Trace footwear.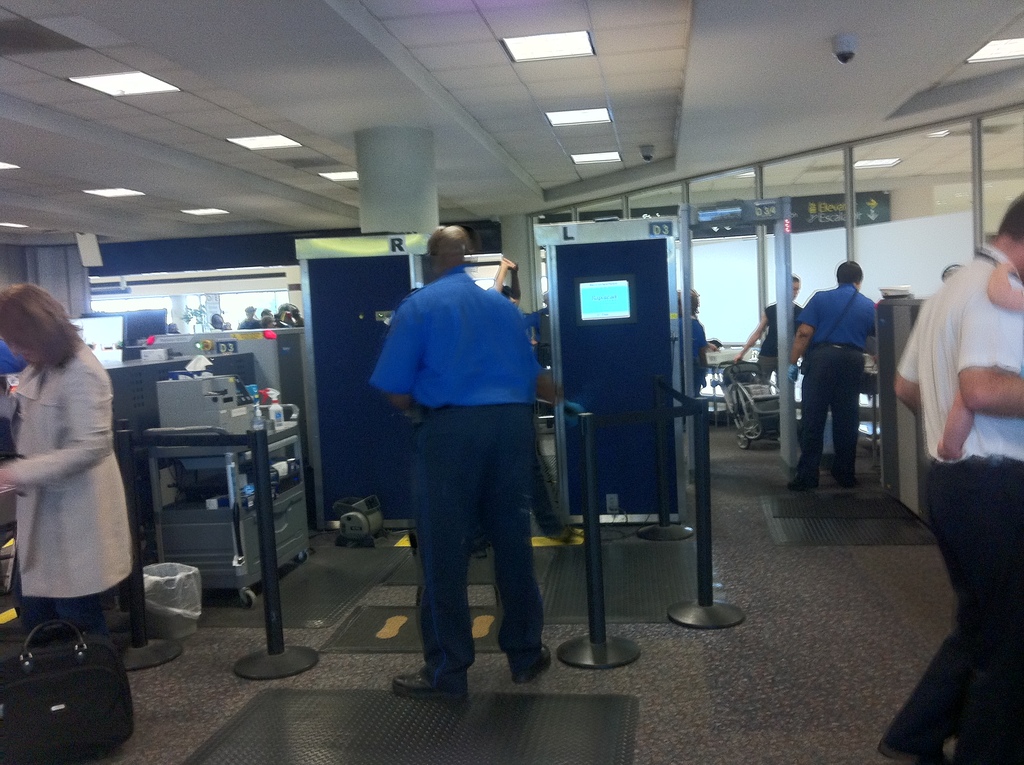
Traced to 511 646 552 683.
